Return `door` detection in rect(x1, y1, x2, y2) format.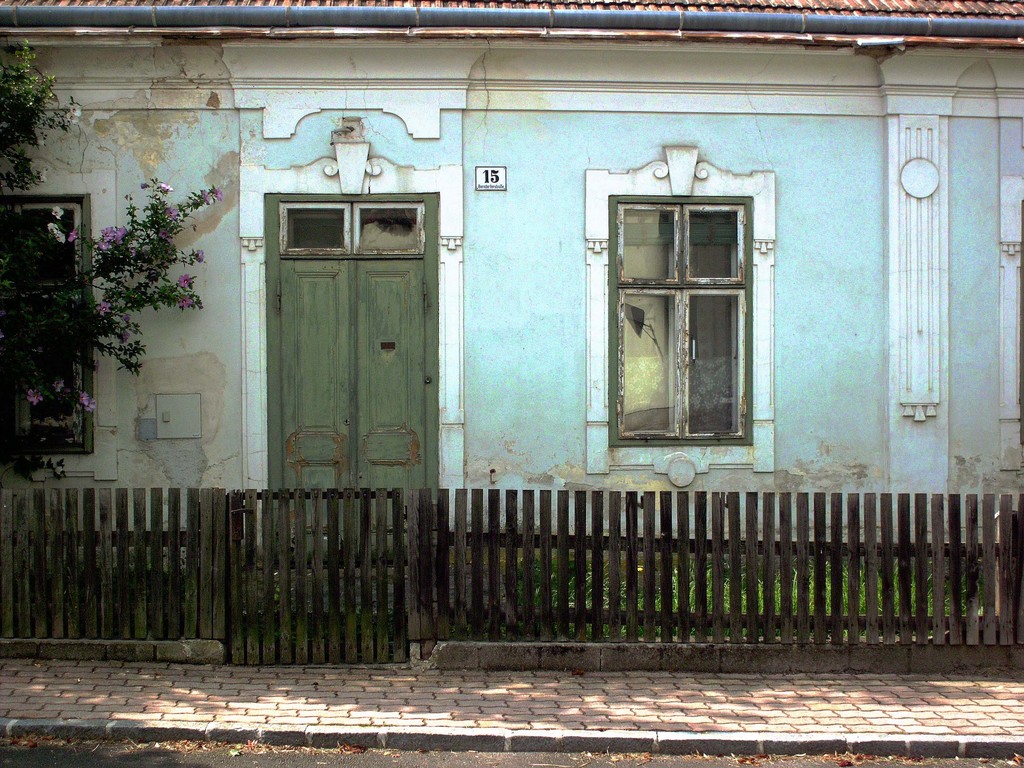
rect(280, 257, 424, 562).
